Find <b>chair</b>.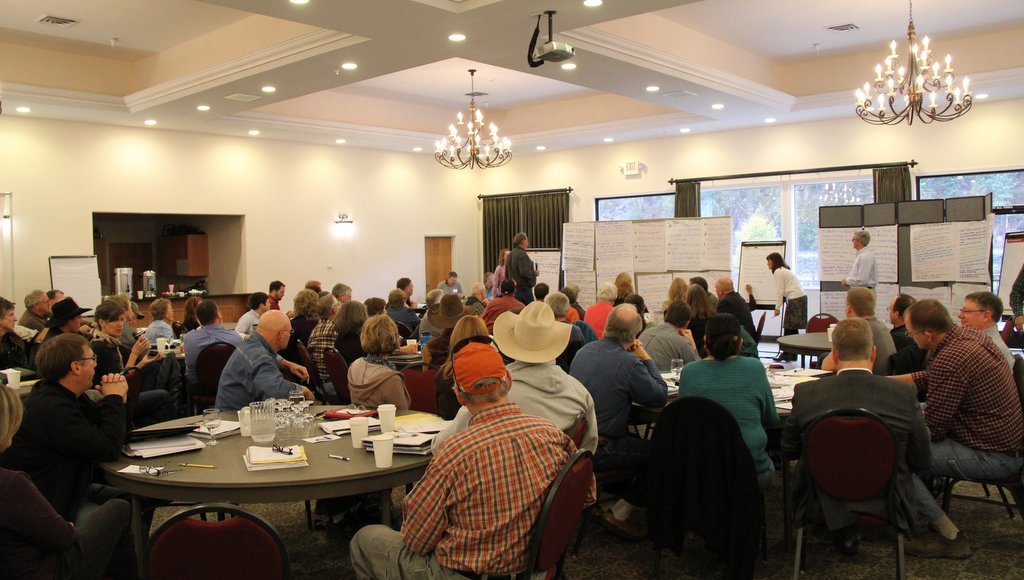
x1=397 y1=361 x2=442 y2=422.
